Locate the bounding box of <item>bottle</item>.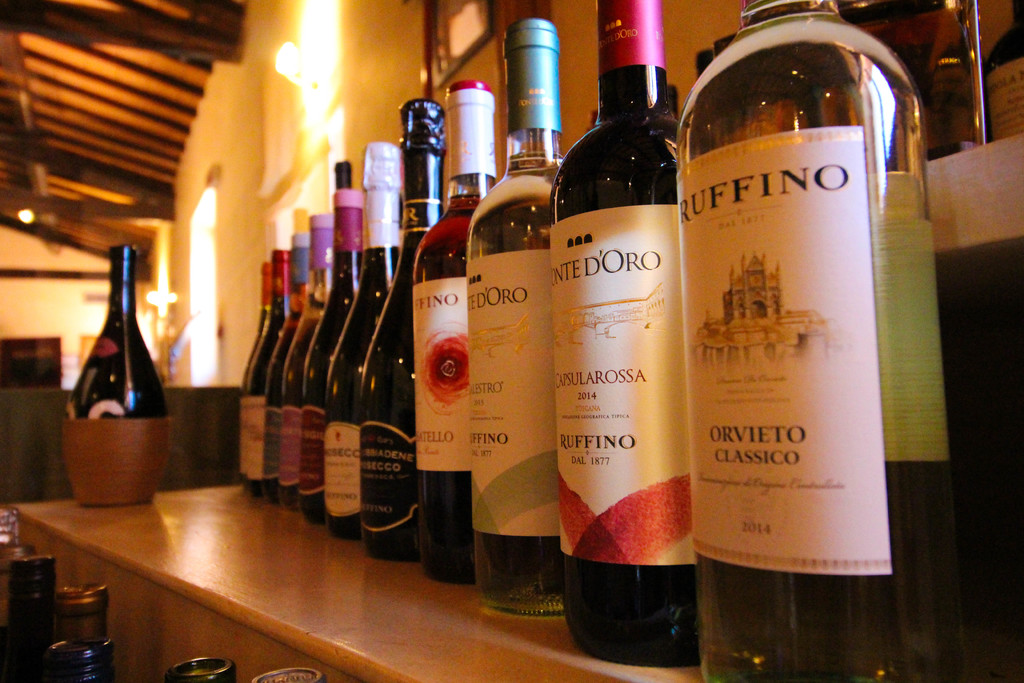
Bounding box: region(298, 155, 370, 529).
